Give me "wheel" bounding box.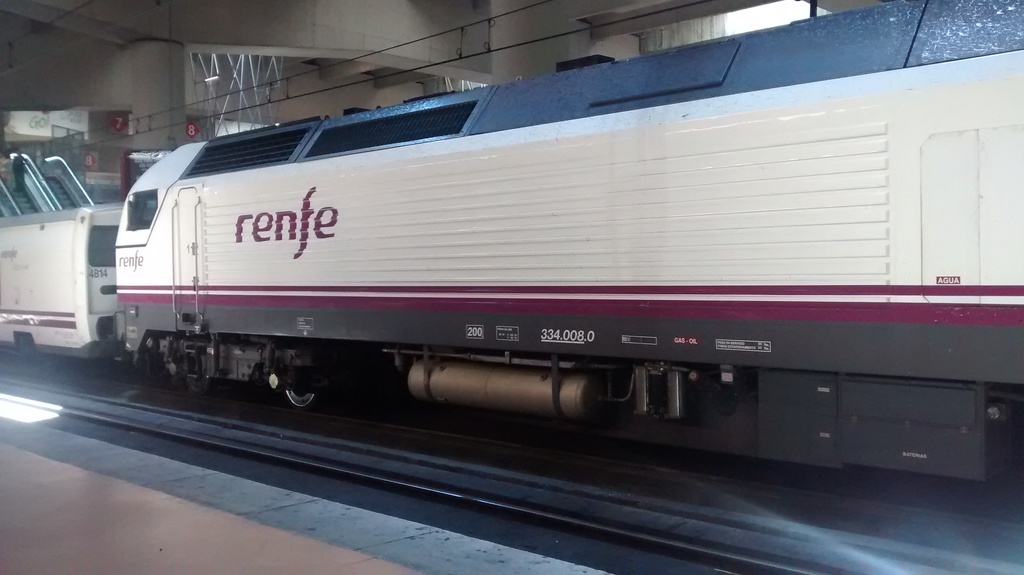
<box>286,388,317,408</box>.
